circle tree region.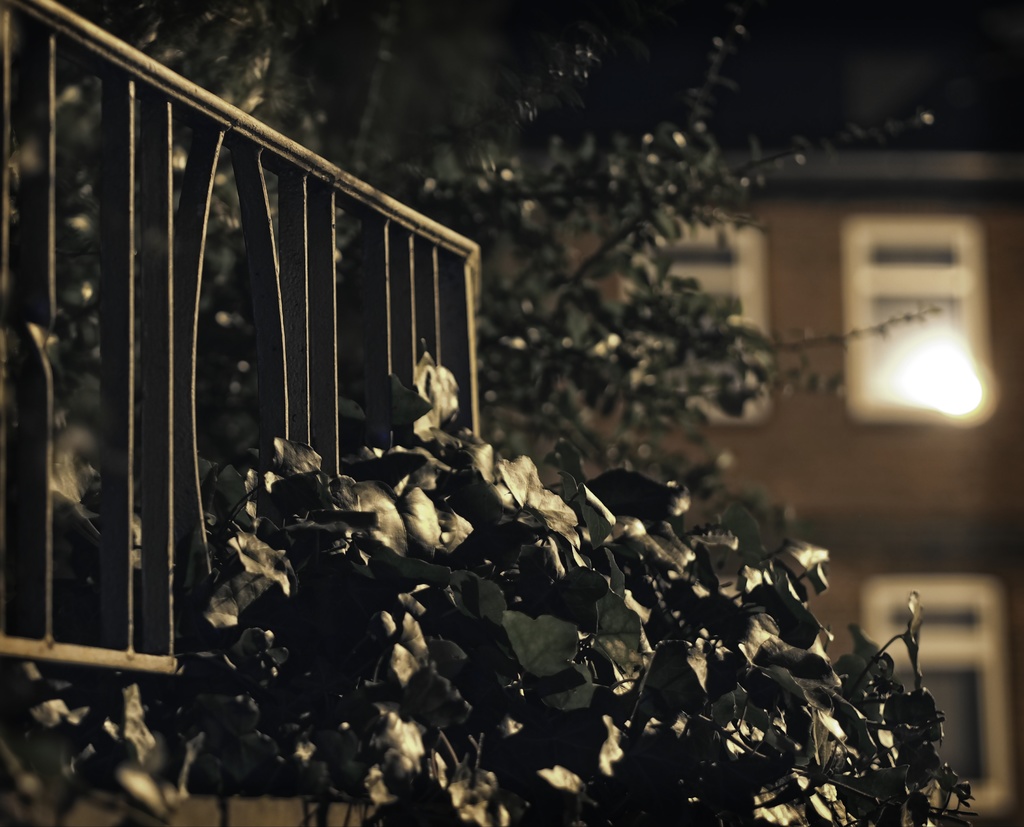
Region: box(0, 0, 941, 639).
